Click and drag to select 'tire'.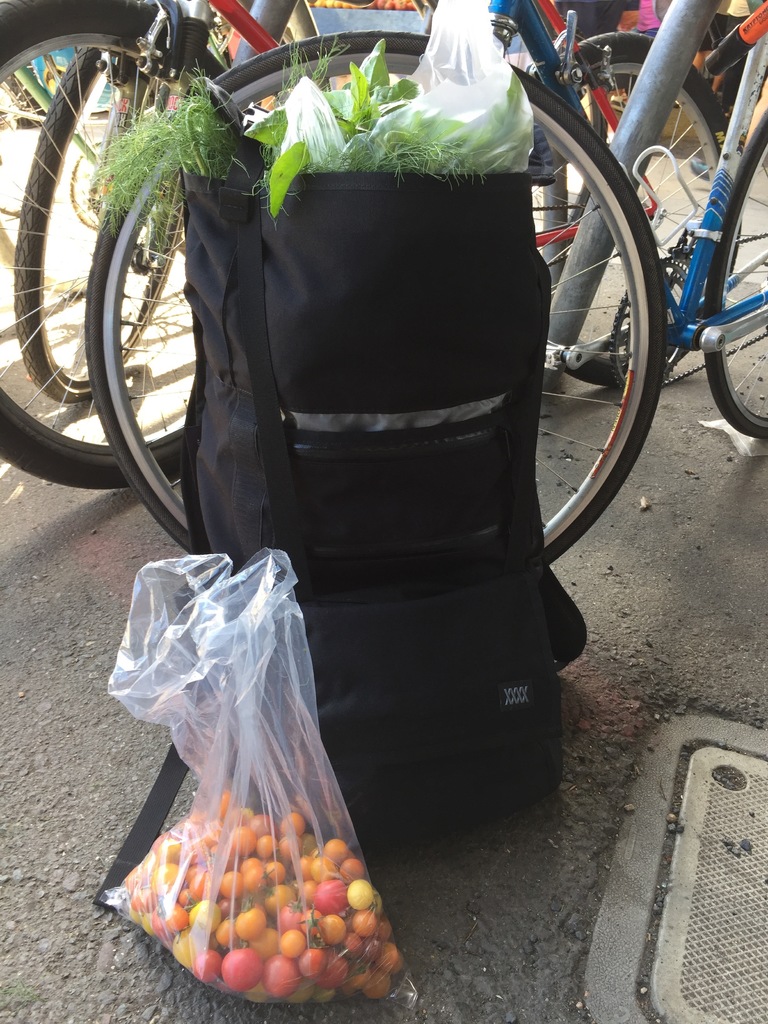
Selection: (0, 0, 239, 501).
